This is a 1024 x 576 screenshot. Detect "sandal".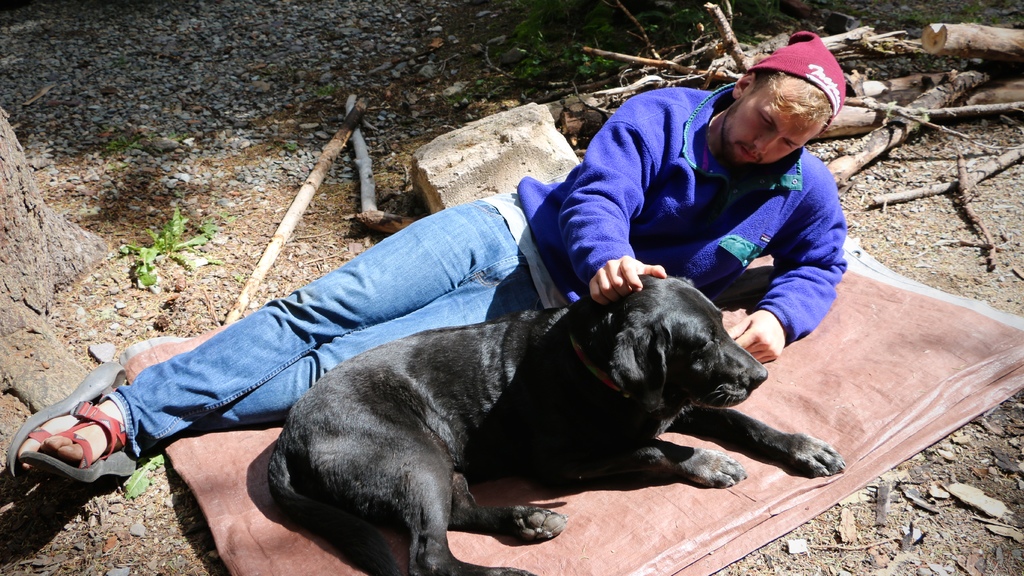
6, 359, 128, 493.
